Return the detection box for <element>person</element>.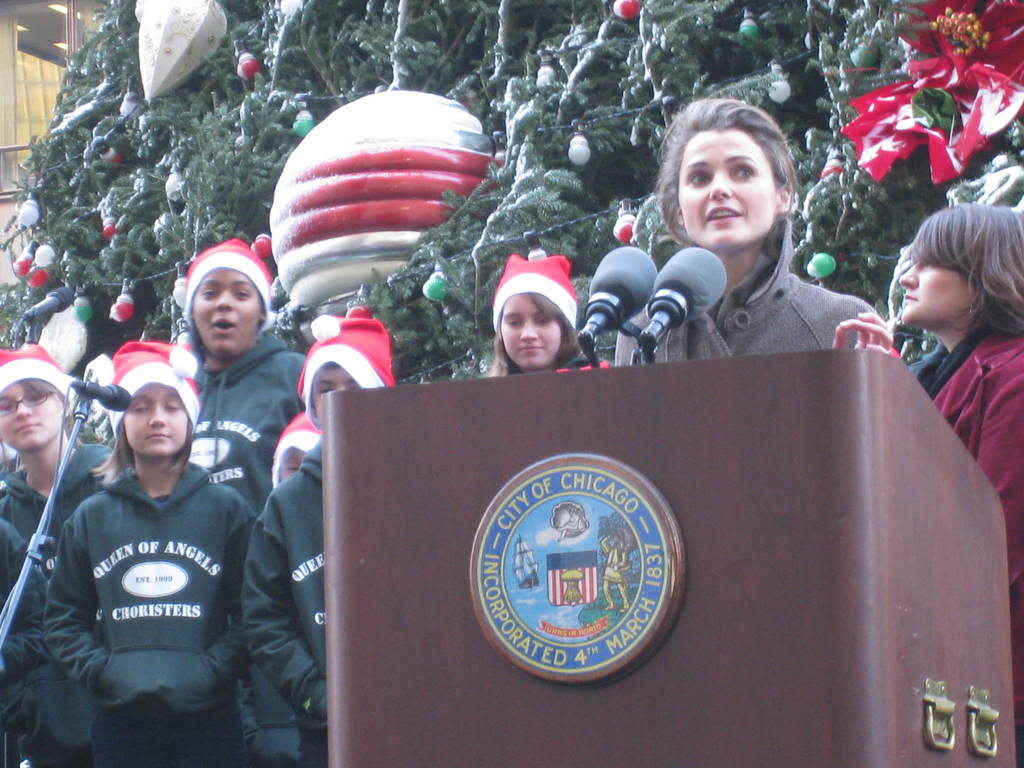
[x1=239, y1=306, x2=397, y2=767].
